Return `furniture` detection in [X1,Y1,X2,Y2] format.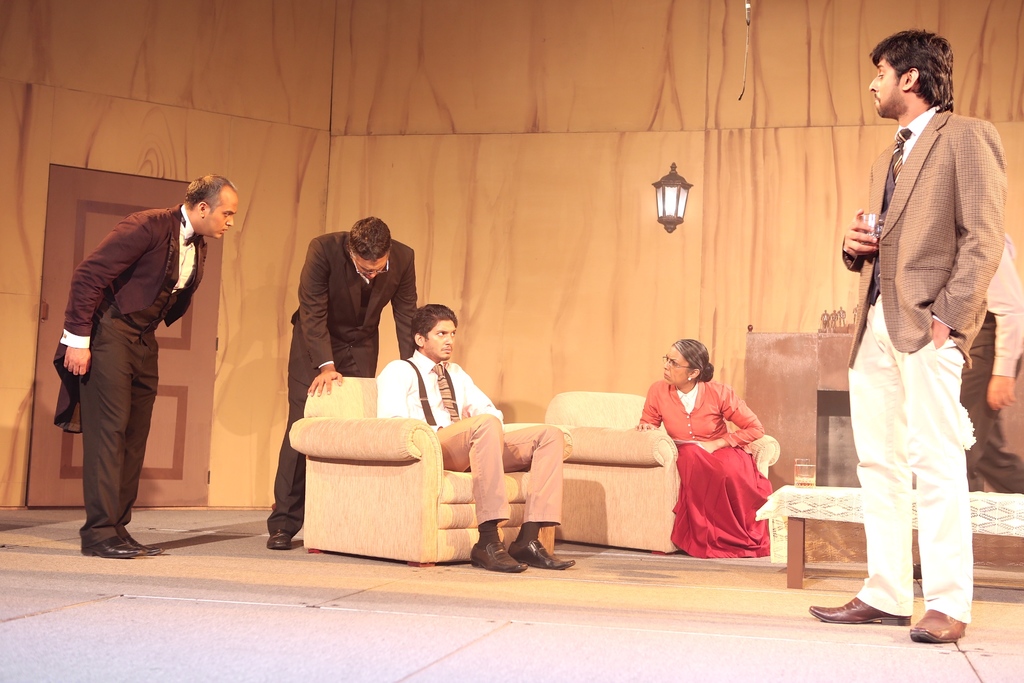
[543,392,779,556].
